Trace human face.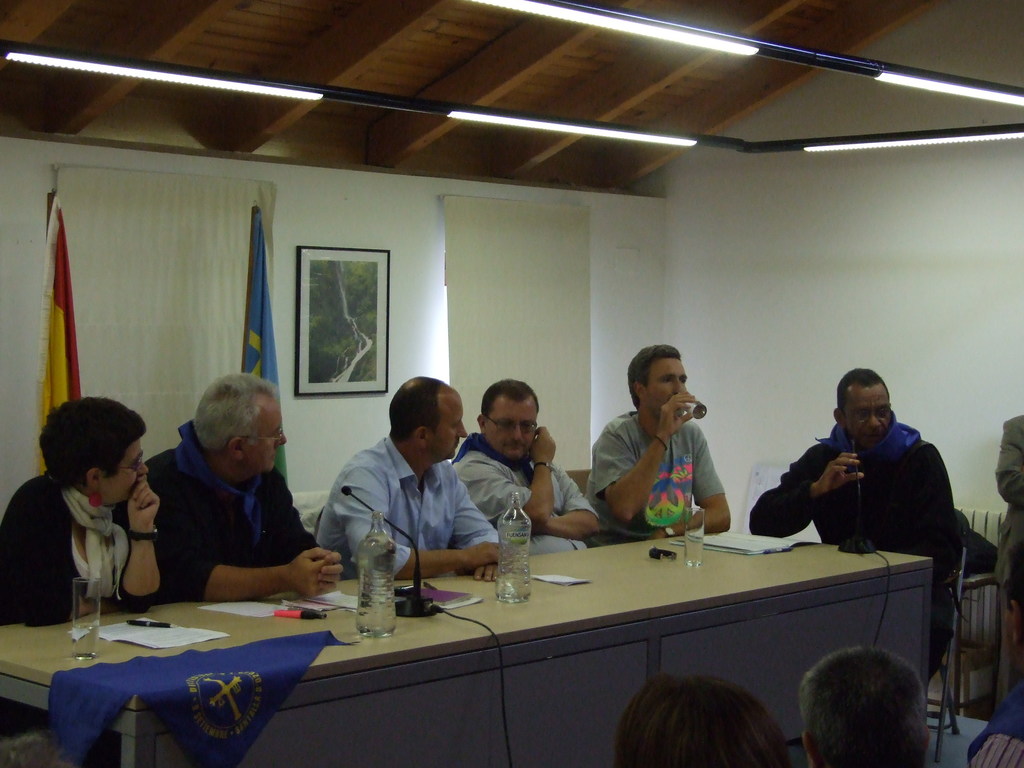
Traced to pyautogui.locateOnScreen(239, 397, 289, 471).
